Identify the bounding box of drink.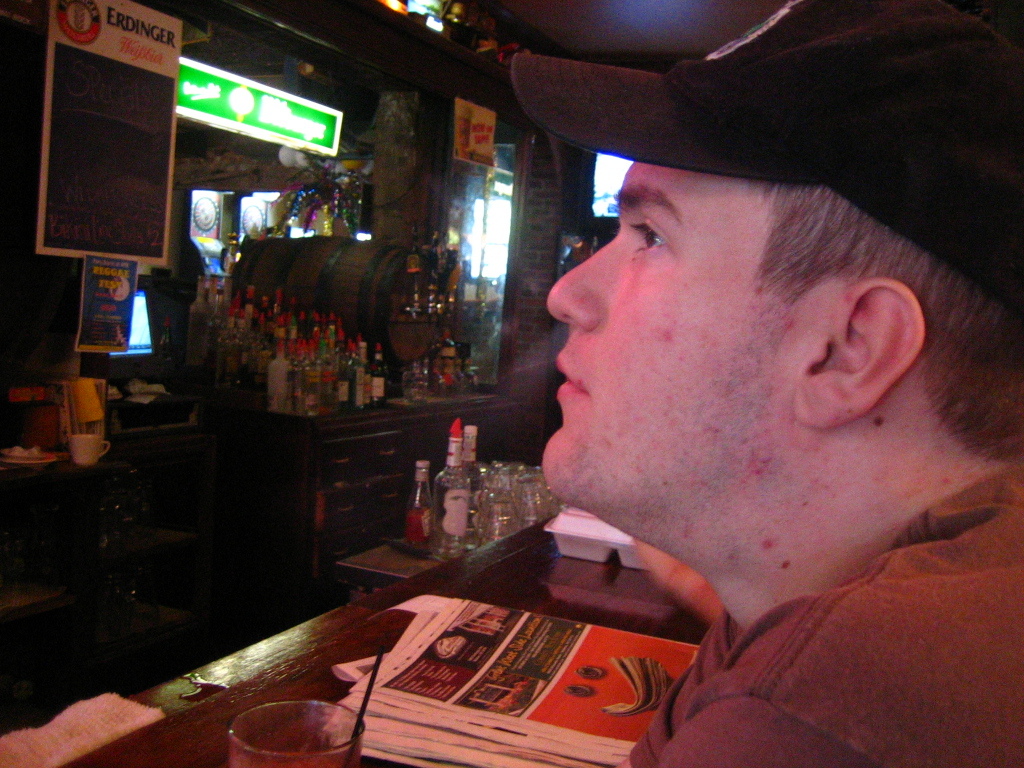
[462,425,482,550].
